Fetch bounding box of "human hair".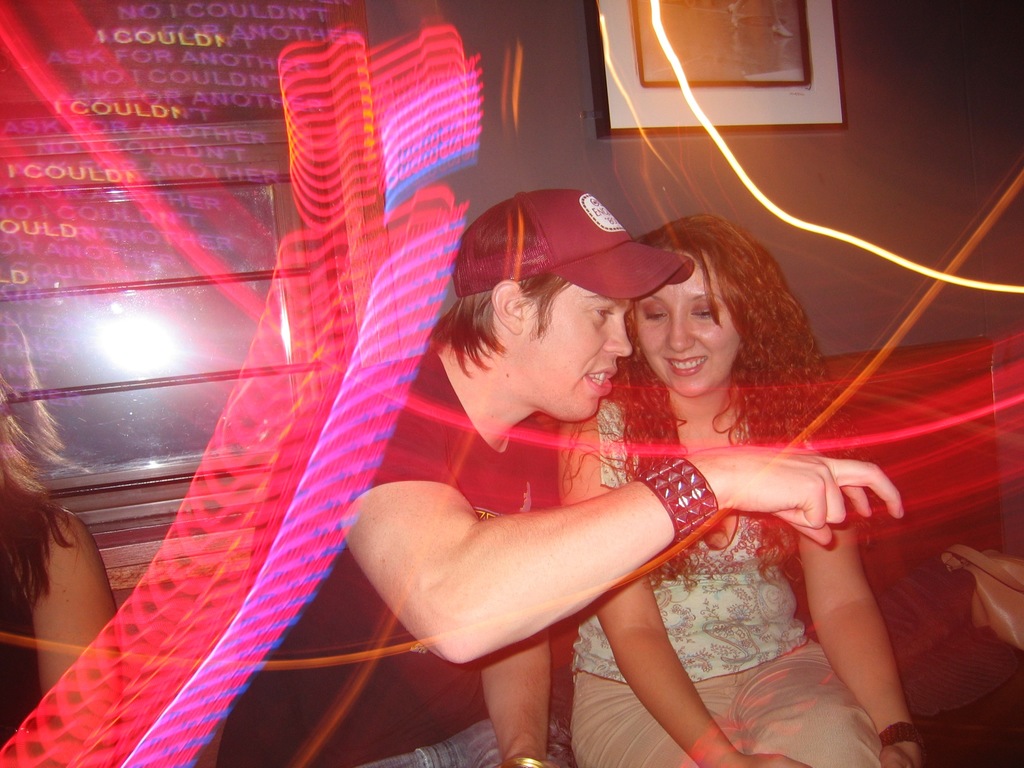
Bbox: [616, 188, 817, 466].
